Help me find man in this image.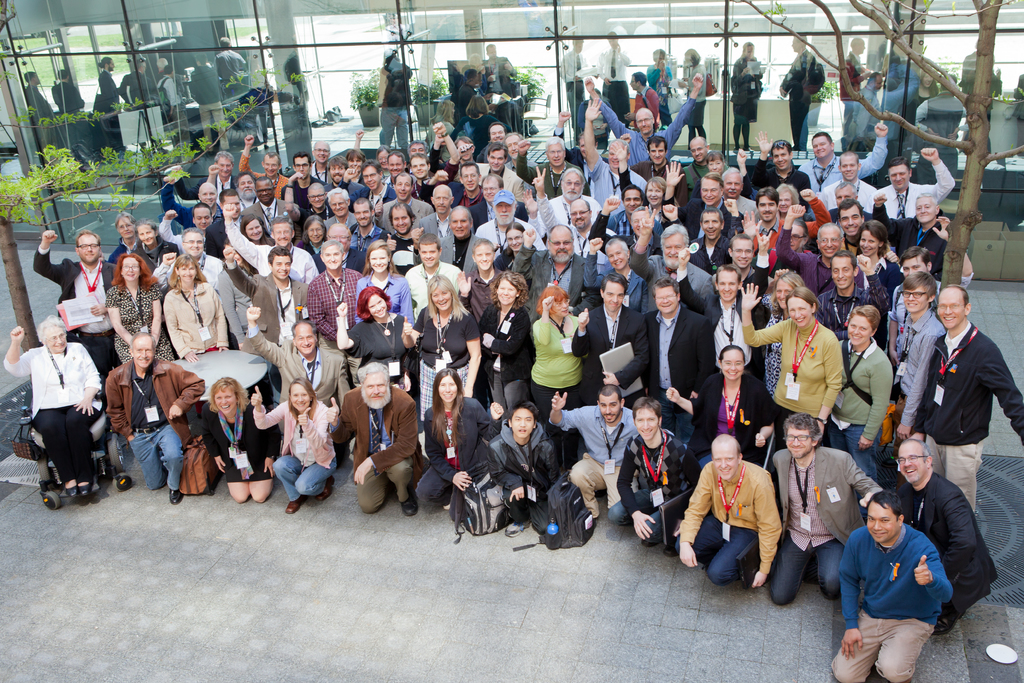
Found it: [235, 135, 295, 200].
